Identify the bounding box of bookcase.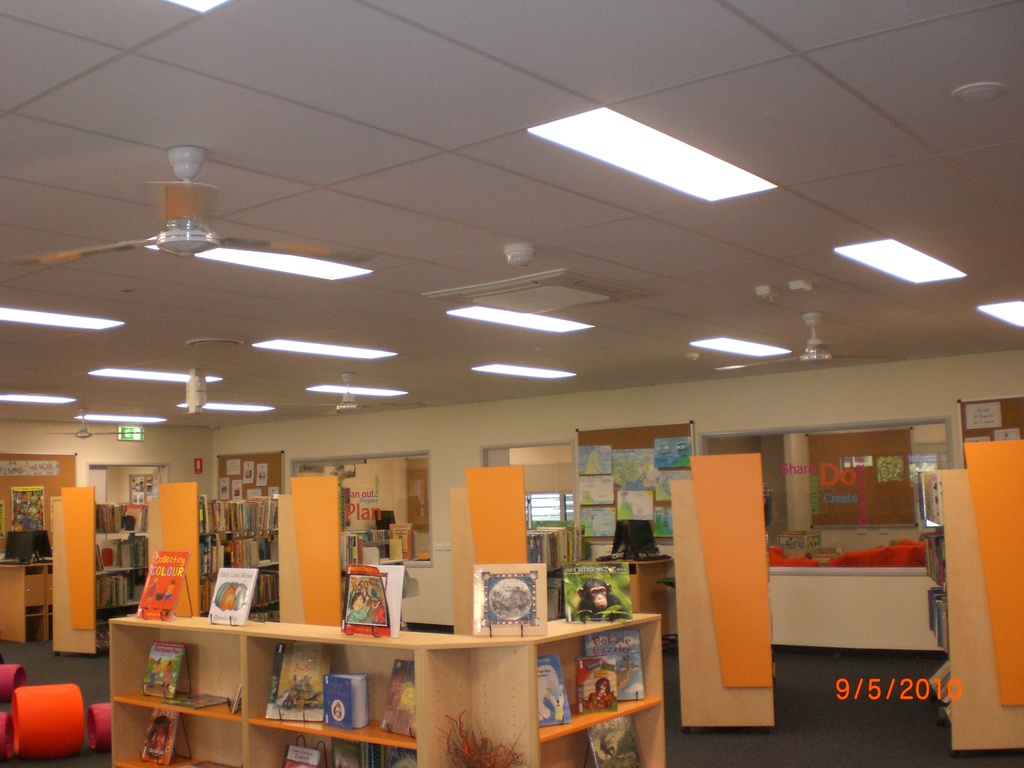
x1=109, y1=616, x2=659, y2=767.
